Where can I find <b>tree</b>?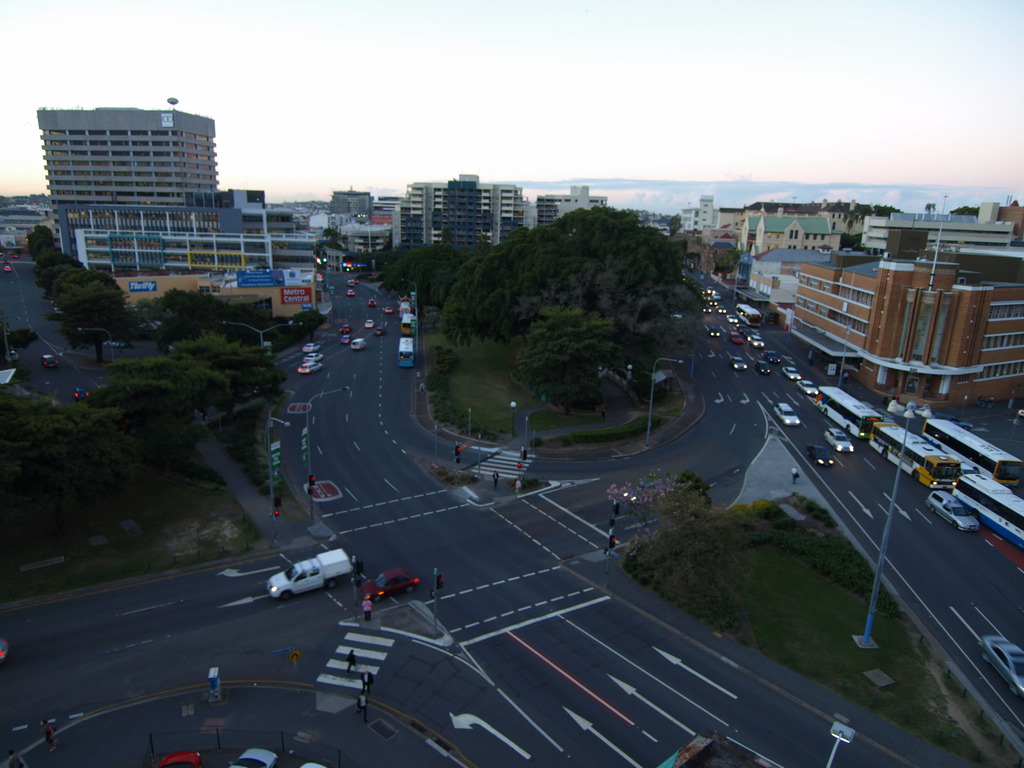
You can find it at 4:321:49:369.
